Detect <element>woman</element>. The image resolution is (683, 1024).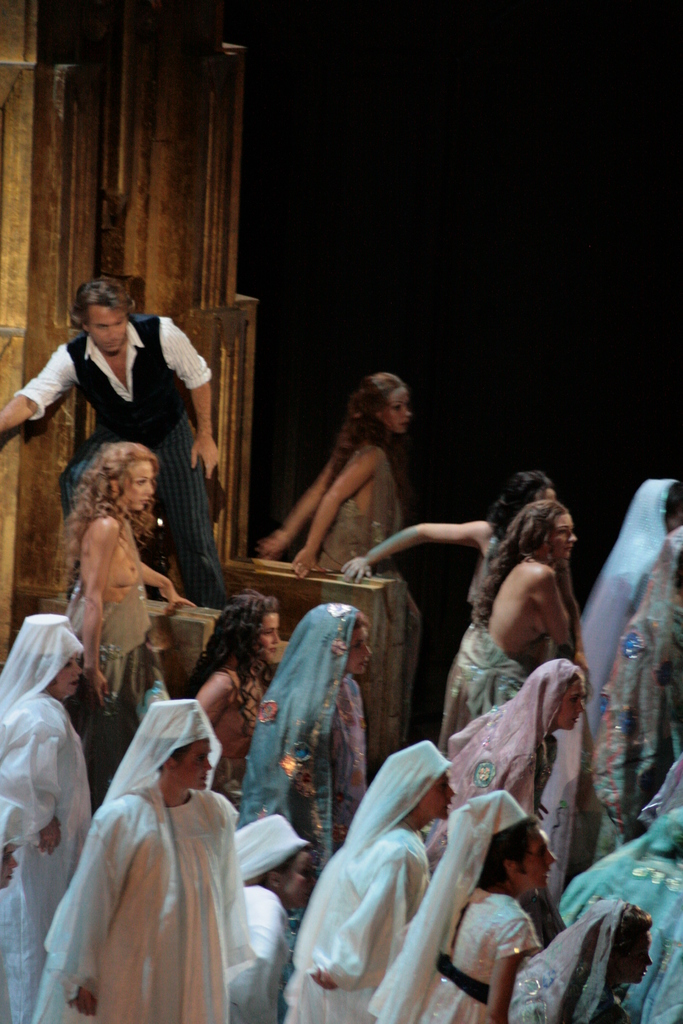
[9, 605, 114, 1023].
